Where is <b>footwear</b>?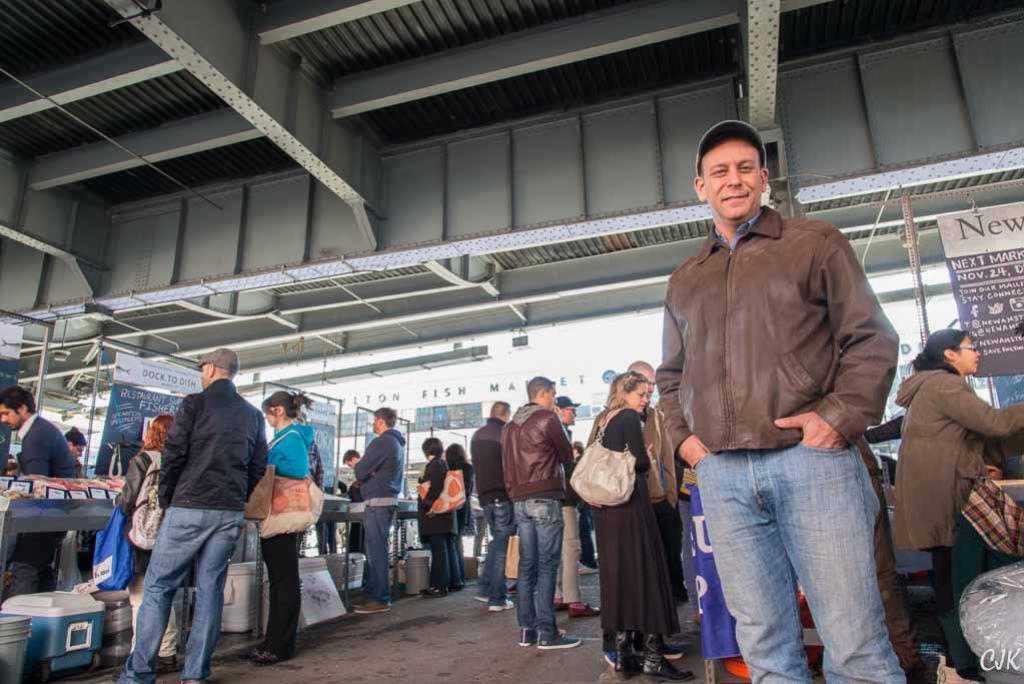
<box>606,645,632,682</box>.
